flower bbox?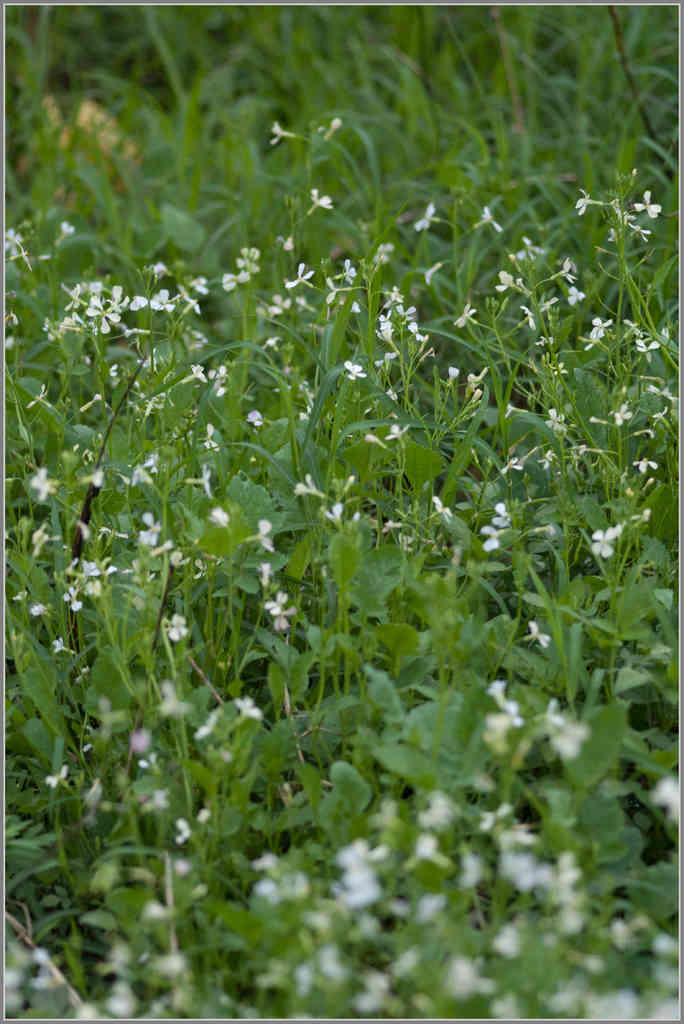
x1=181 y1=466 x2=216 y2=503
